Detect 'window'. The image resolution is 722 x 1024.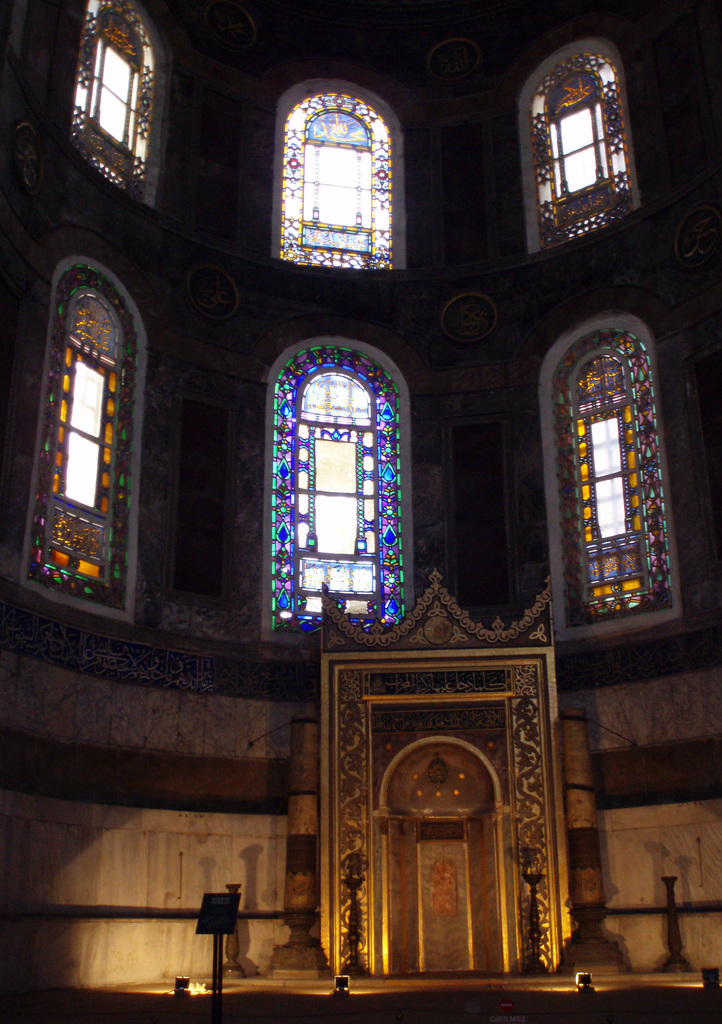
rect(260, 342, 408, 636).
